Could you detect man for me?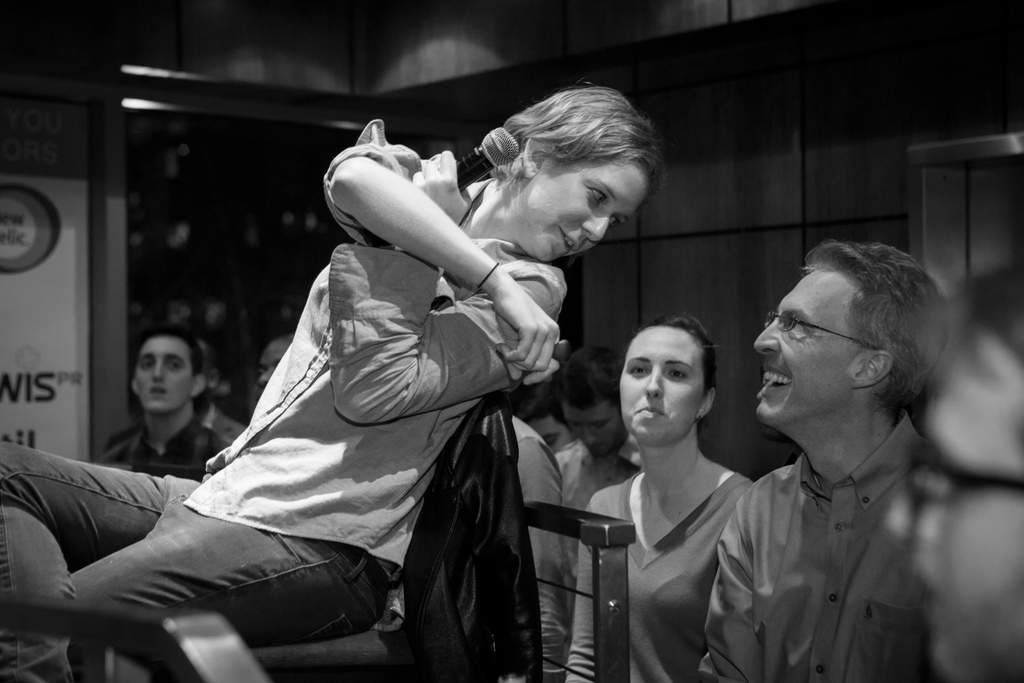
Detection result: 698/235/943/682.
